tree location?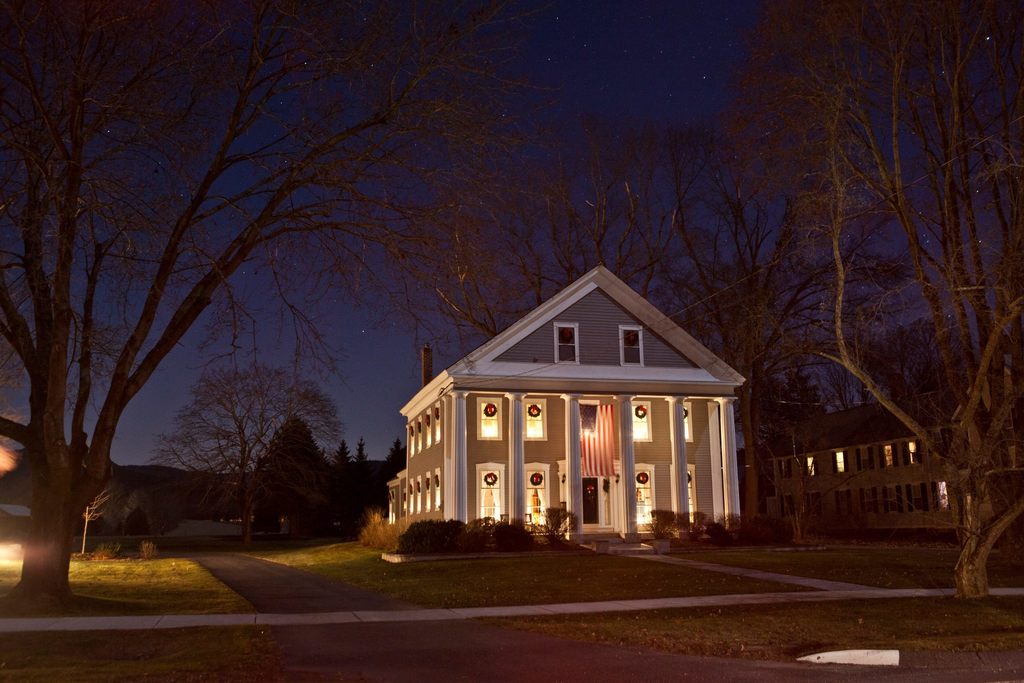
box=[606, 0, 1023, 618]
